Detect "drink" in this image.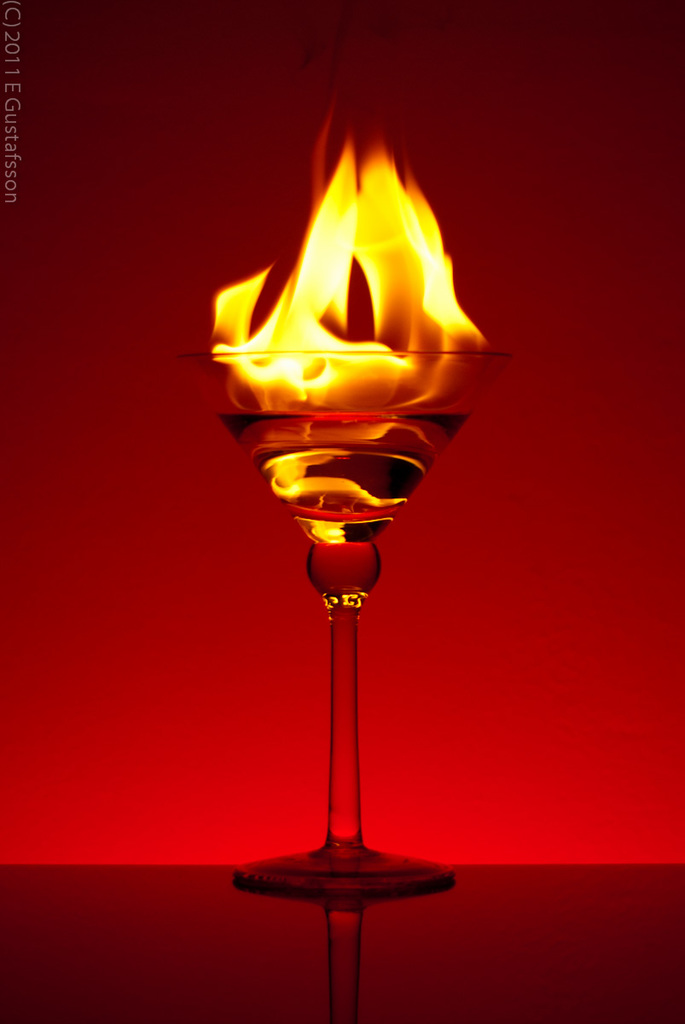
Detection: box(216, 413, 471, 524).
